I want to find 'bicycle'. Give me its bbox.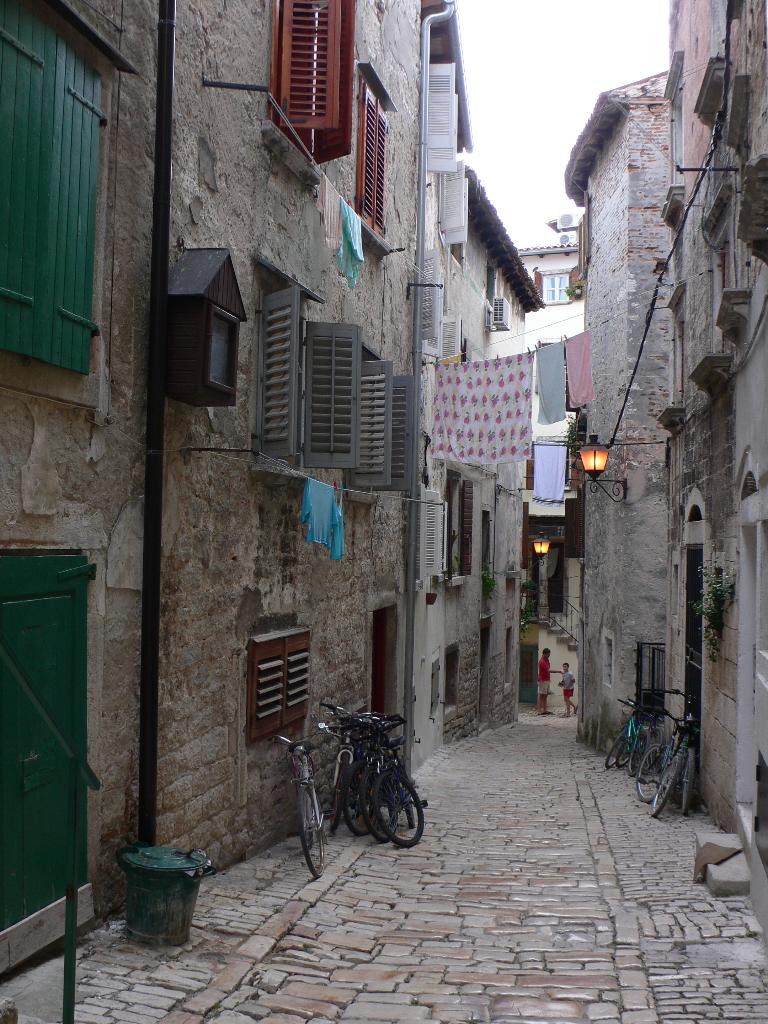
detection(263, 725, 340, 877).
